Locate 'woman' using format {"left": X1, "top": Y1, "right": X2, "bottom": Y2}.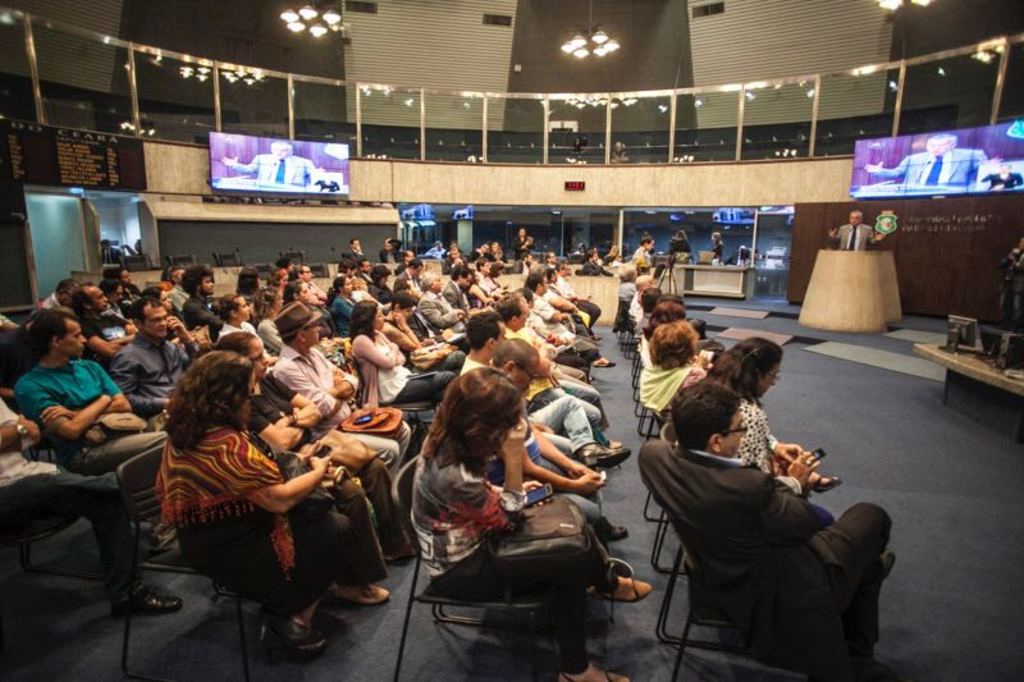
{"left": 255, "top": 284, "right": 292, "bottom": 352}.
